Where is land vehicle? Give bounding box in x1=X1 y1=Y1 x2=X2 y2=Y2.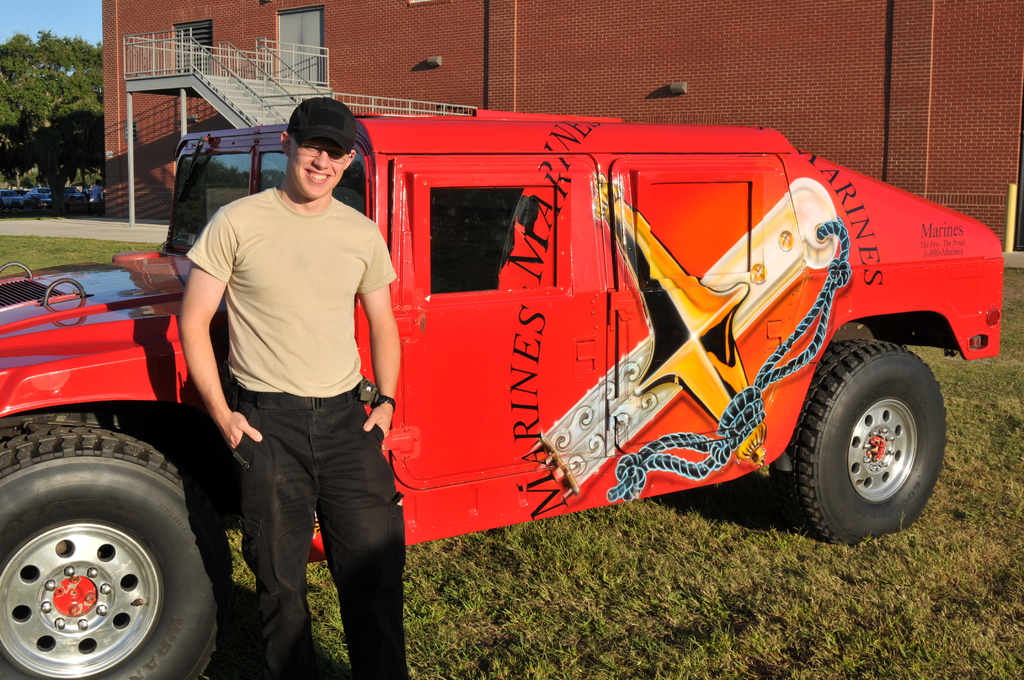
x1=29 y1=190 x2=50 y2=202.
